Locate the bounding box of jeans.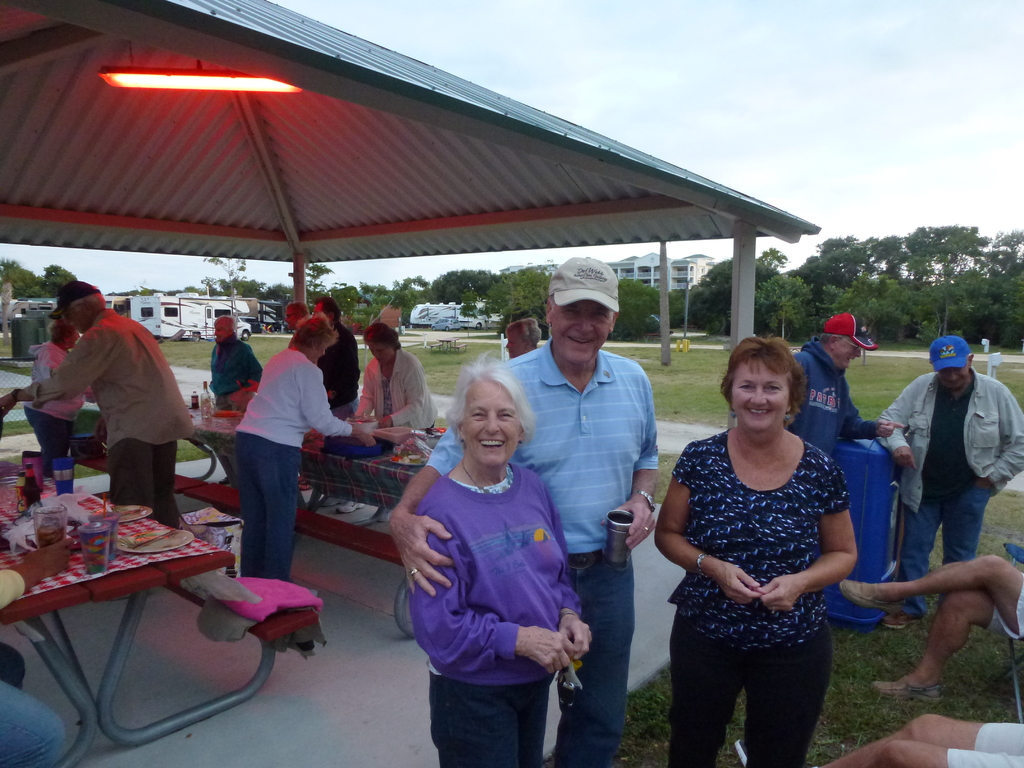
Bounding box: box=[221, 447, 301, 579].
